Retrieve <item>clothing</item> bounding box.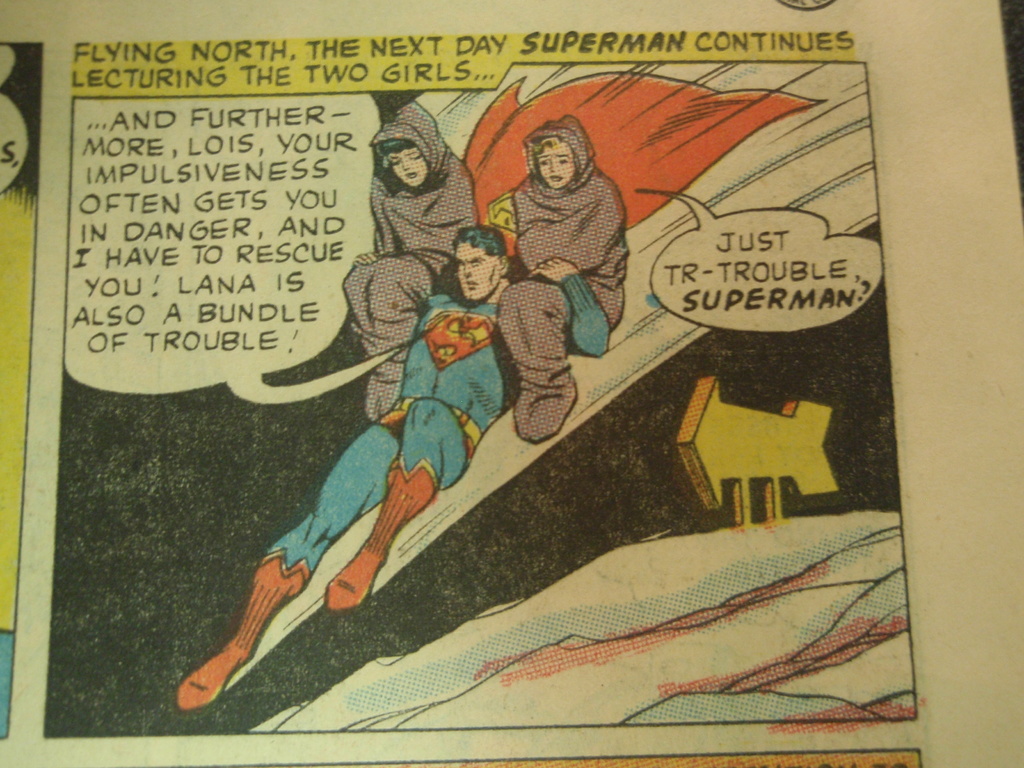
Bounding box: (x1=267, y1=283, x2=602, y2=564).
